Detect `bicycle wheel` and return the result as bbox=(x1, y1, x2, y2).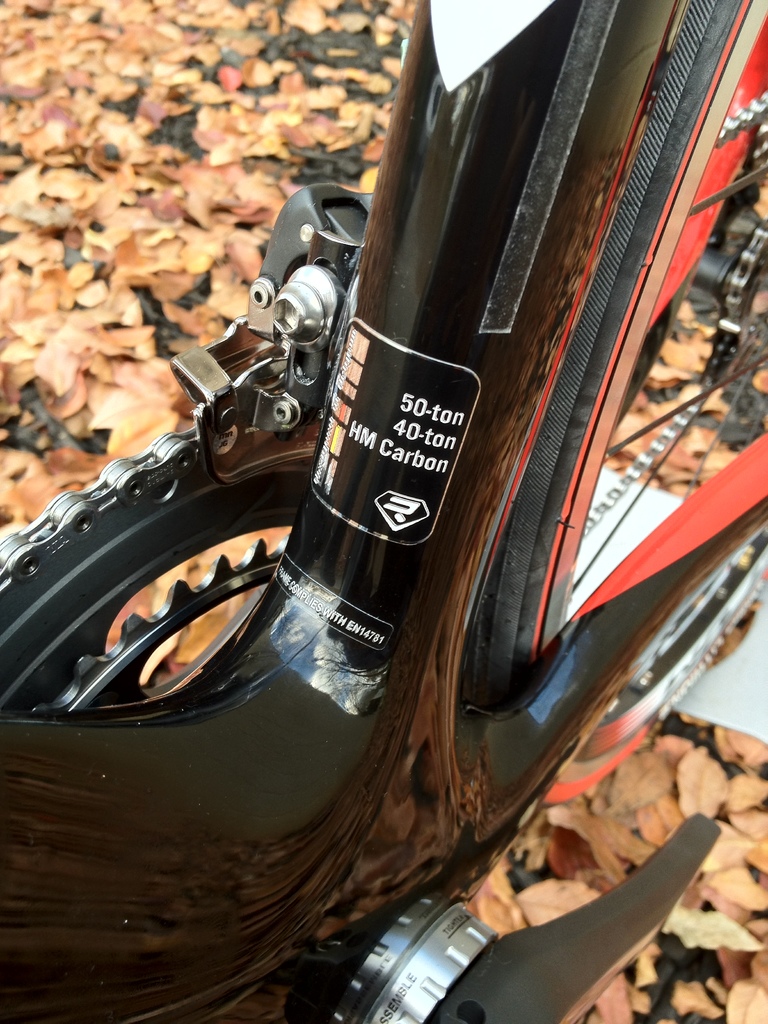
bbox=(464, 0, 767, 814).
